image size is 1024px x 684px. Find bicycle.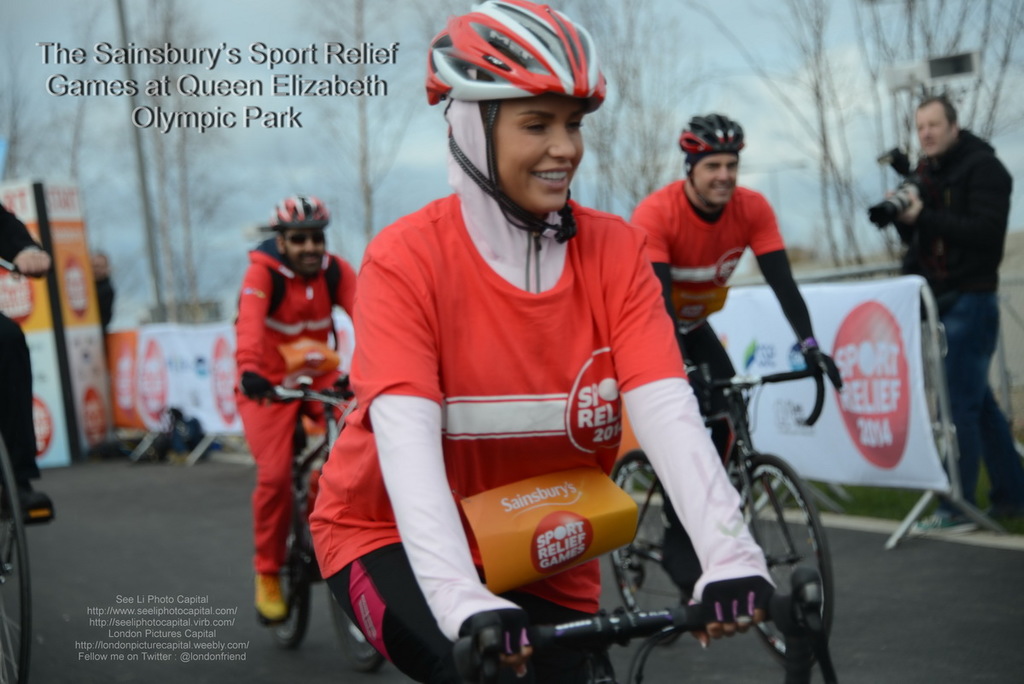
region(609, 361, 824, 669).
